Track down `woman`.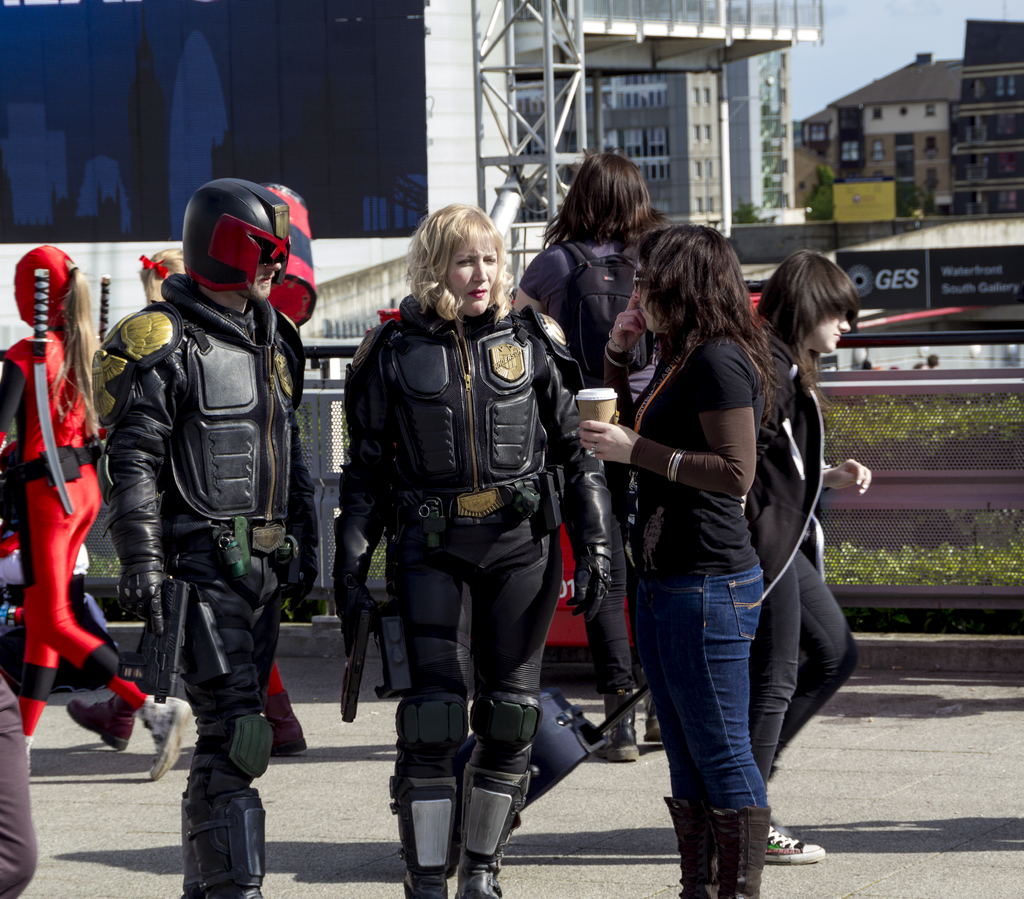
Tracked to {"left": 509, "top": 148, "right": 668, "bottom": 768}.
